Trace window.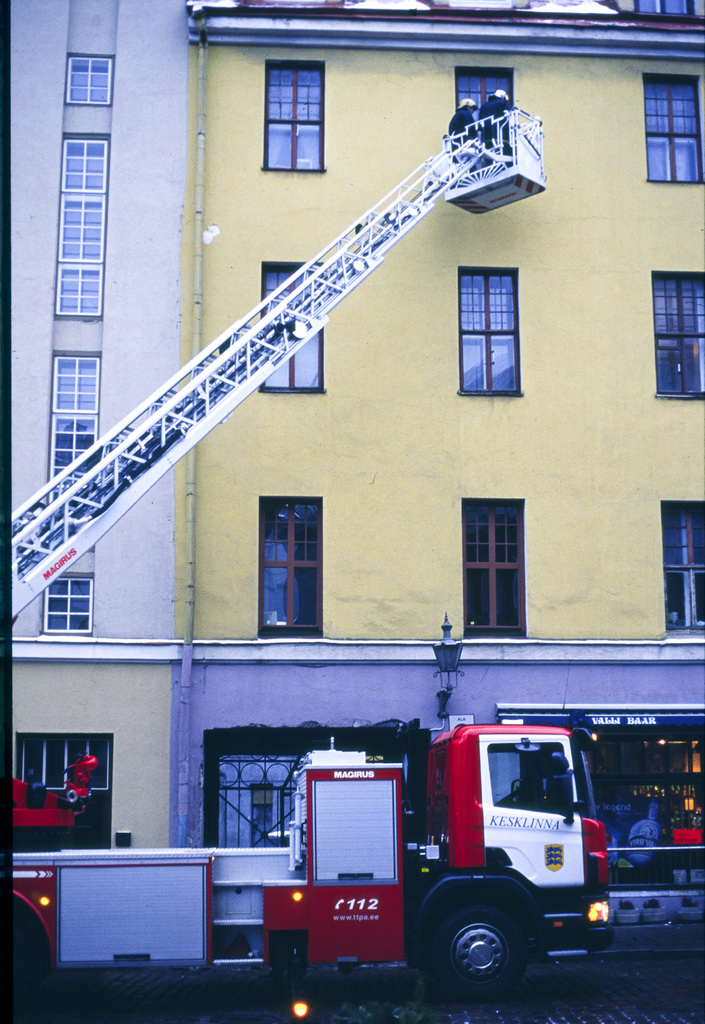
Traced to <box>50,355,99,414</box>.
